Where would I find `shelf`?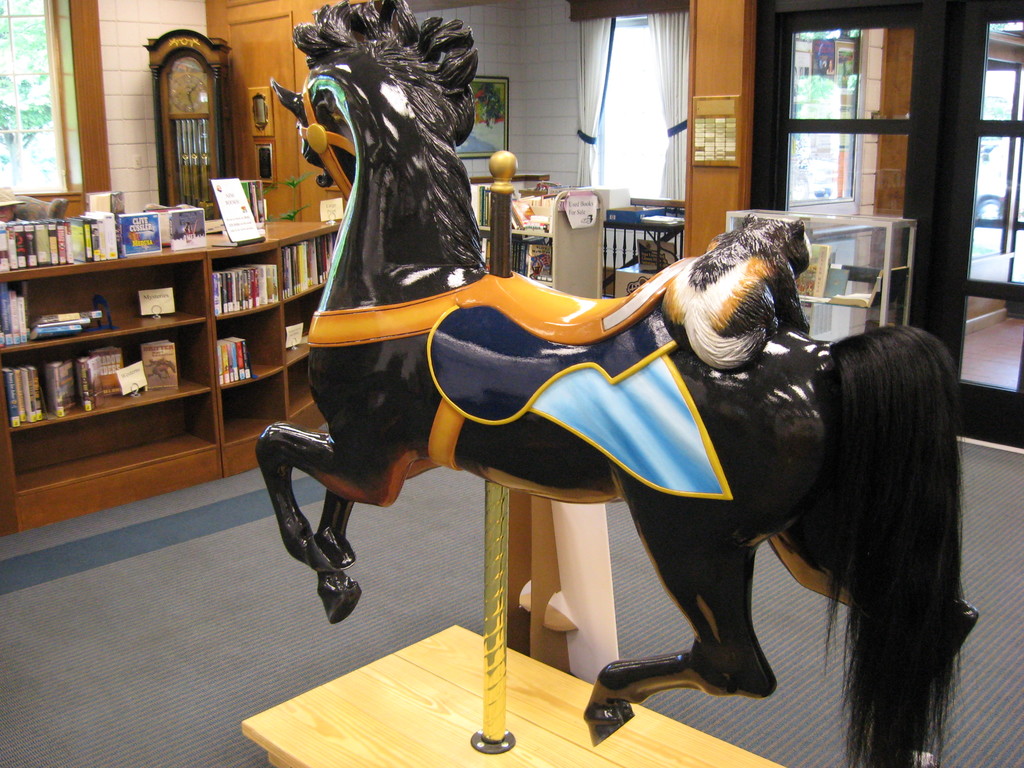
At 0,282,211,350.
